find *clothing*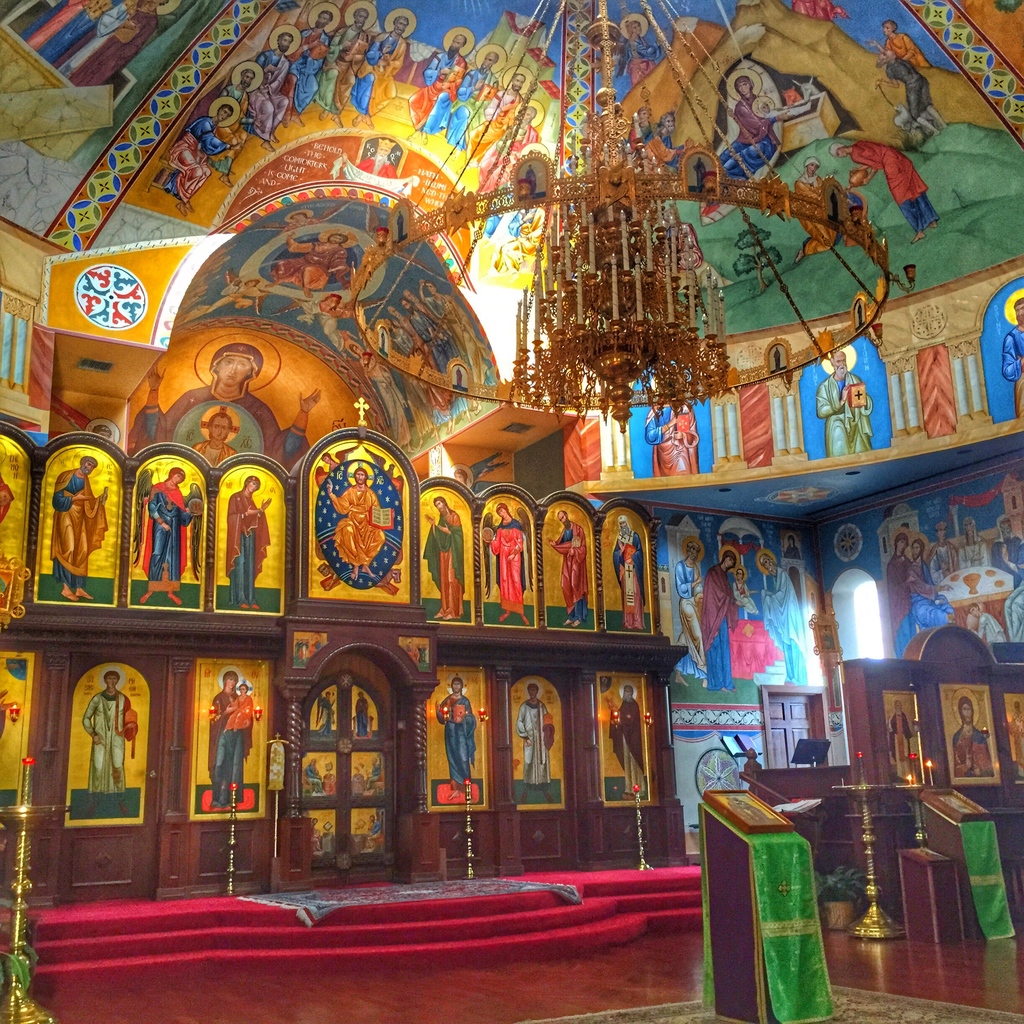
x1=335 y1=24 x2=374 y2=103
